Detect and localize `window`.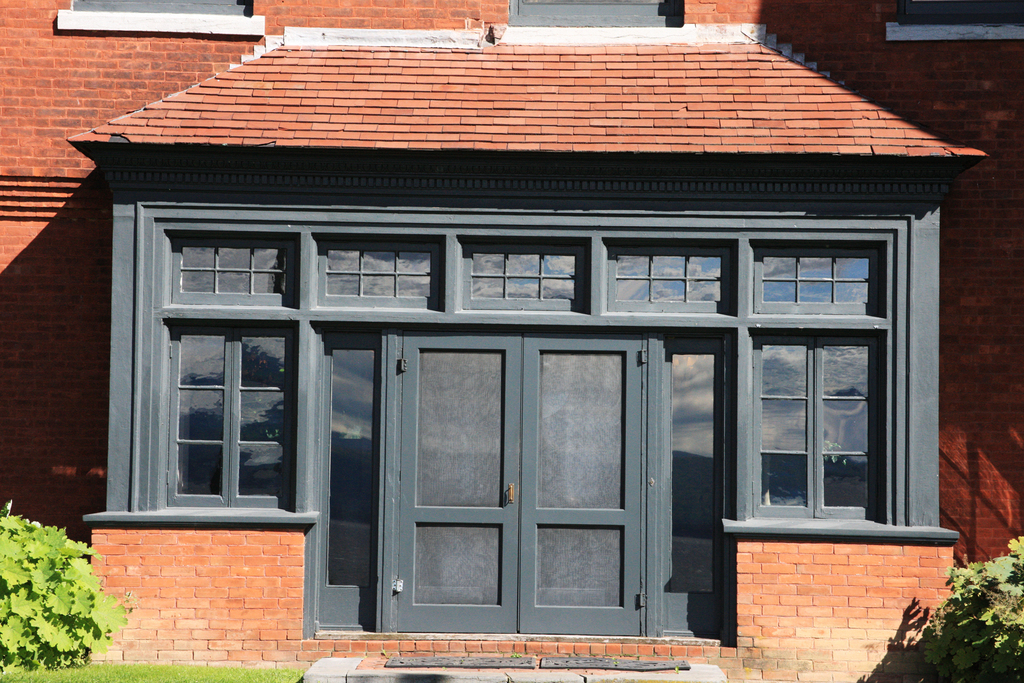
Localized at [746, 334, 872, 512].
